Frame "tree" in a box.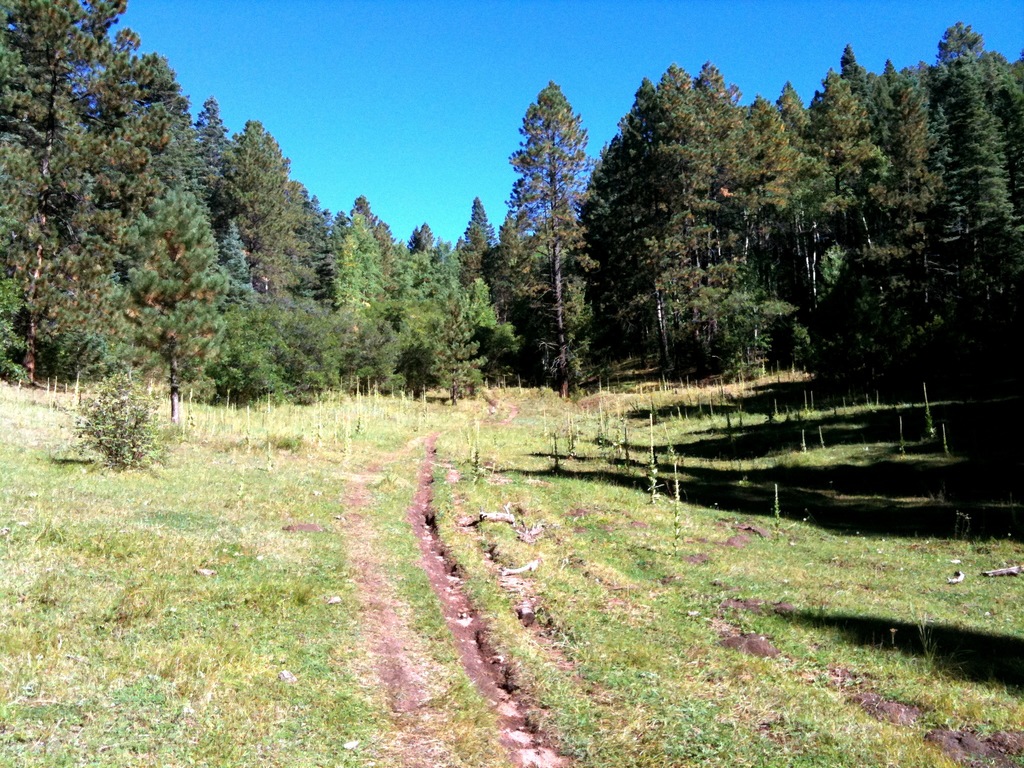
pyautogui.locateOnScreen(496, 60, 598, 342).
